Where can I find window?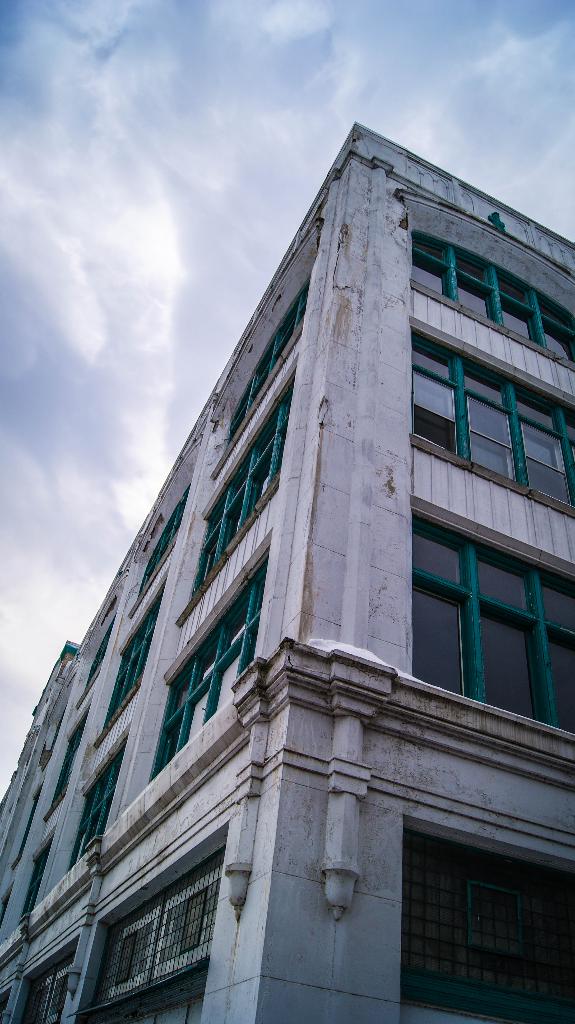
You can find it at box(147, 525, 274, 787).
